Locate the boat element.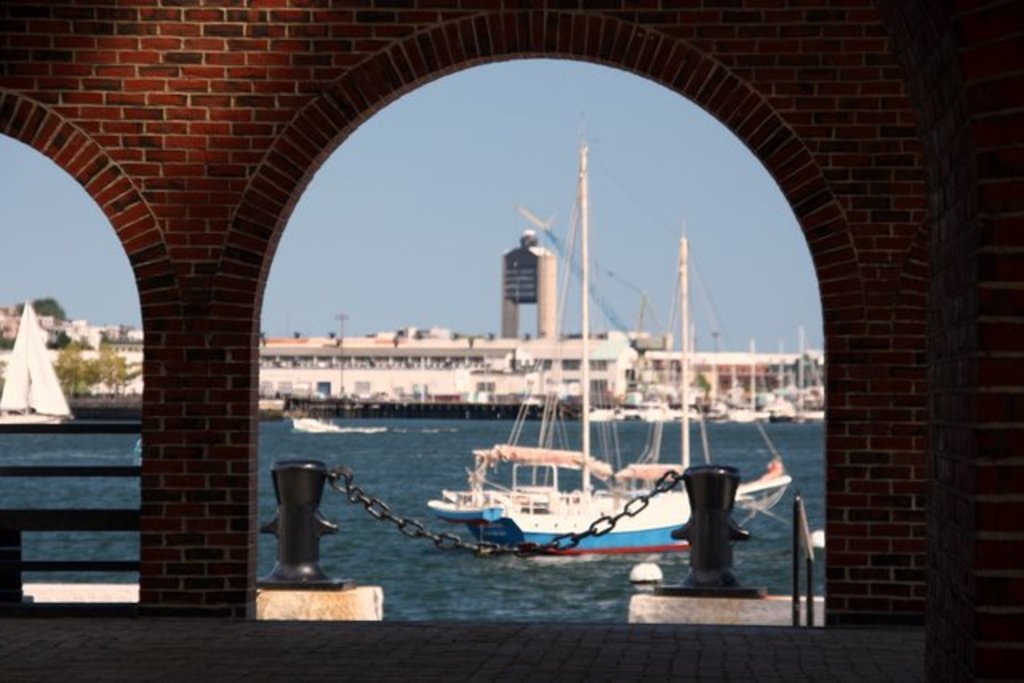
Element bbox: <region>3, 302, 67, 433</region>.
